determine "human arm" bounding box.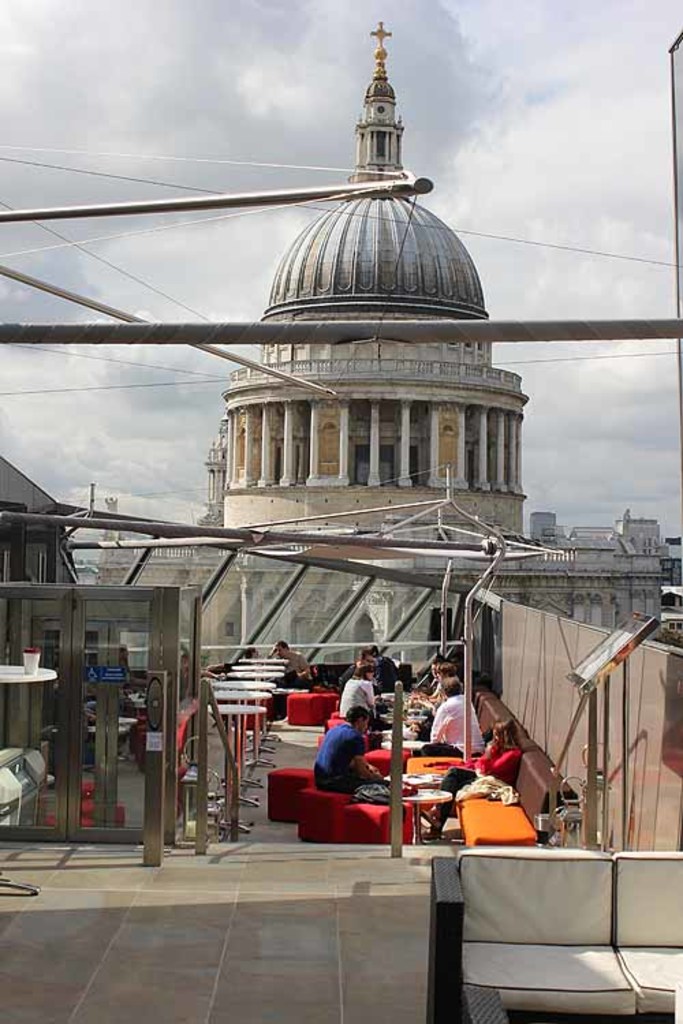
Determined: x1=350, y1=730, x2=374, y2=777.
